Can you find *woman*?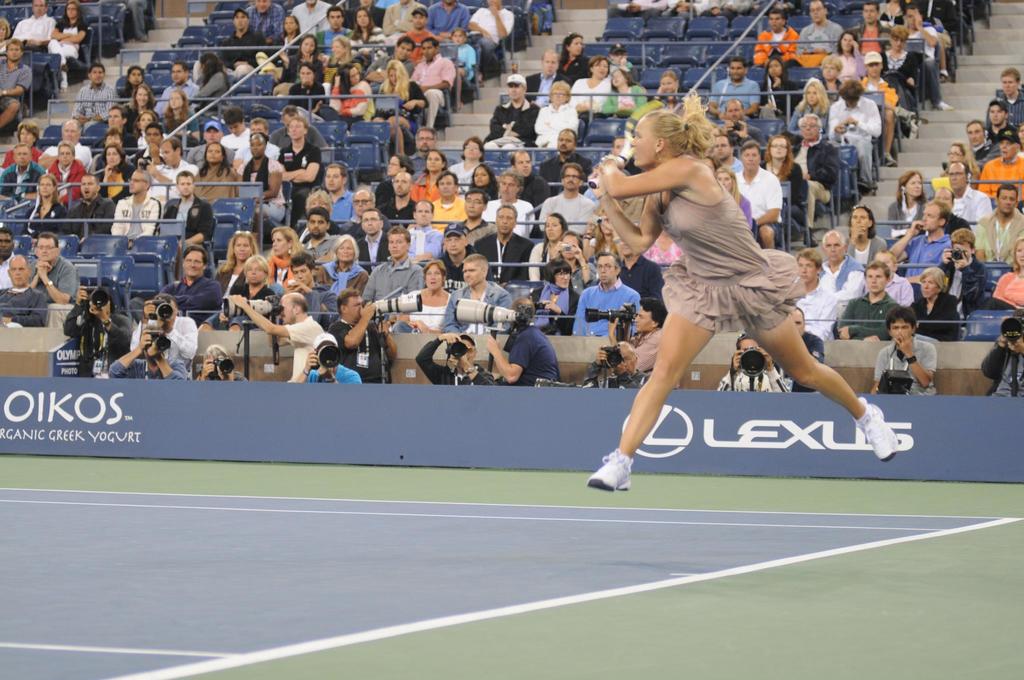
Yes, bounding box: <region>534, 79, 577, 146</region>.
